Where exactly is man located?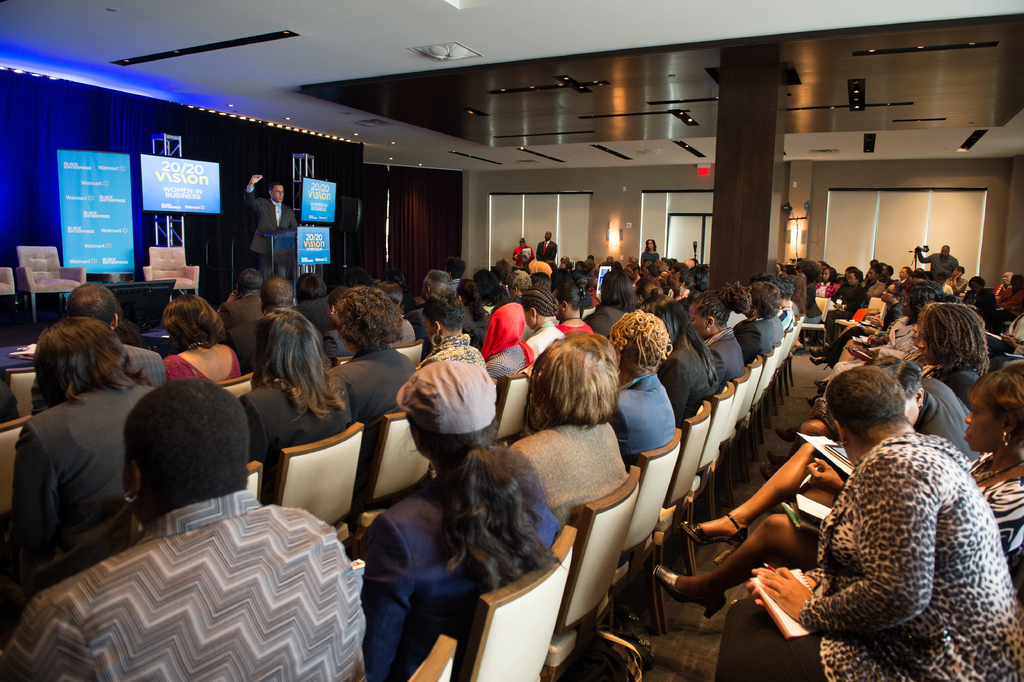
Its bounding box is 65:279:171:392.
